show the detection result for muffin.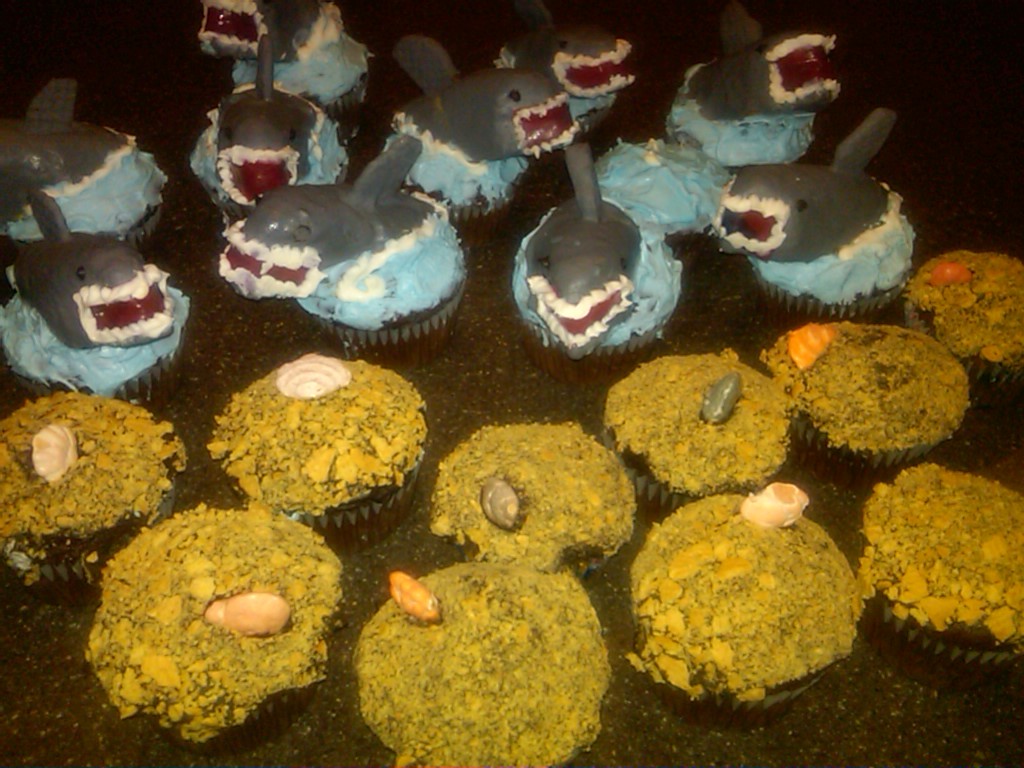
box=[0, 389, 190, 595].
